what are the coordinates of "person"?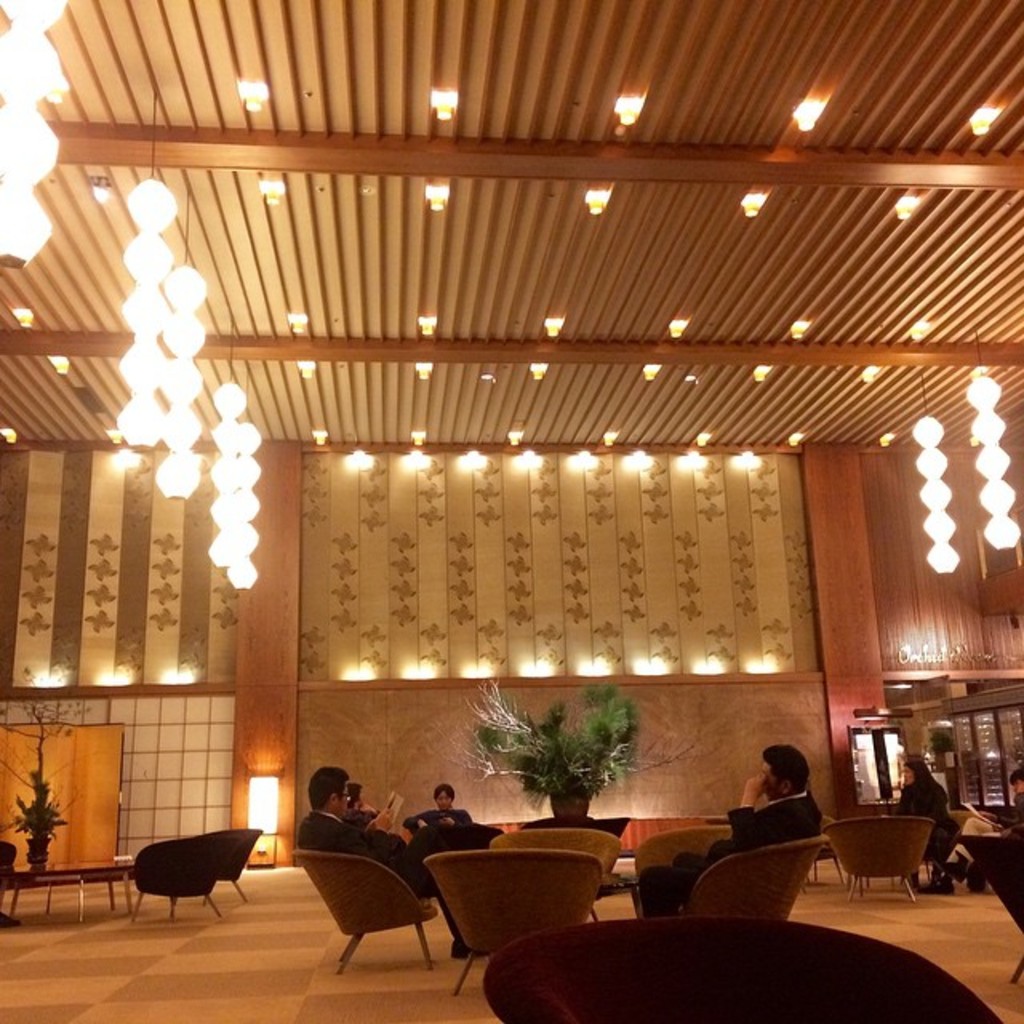
bbox=(918, 762, 1022, 899).
